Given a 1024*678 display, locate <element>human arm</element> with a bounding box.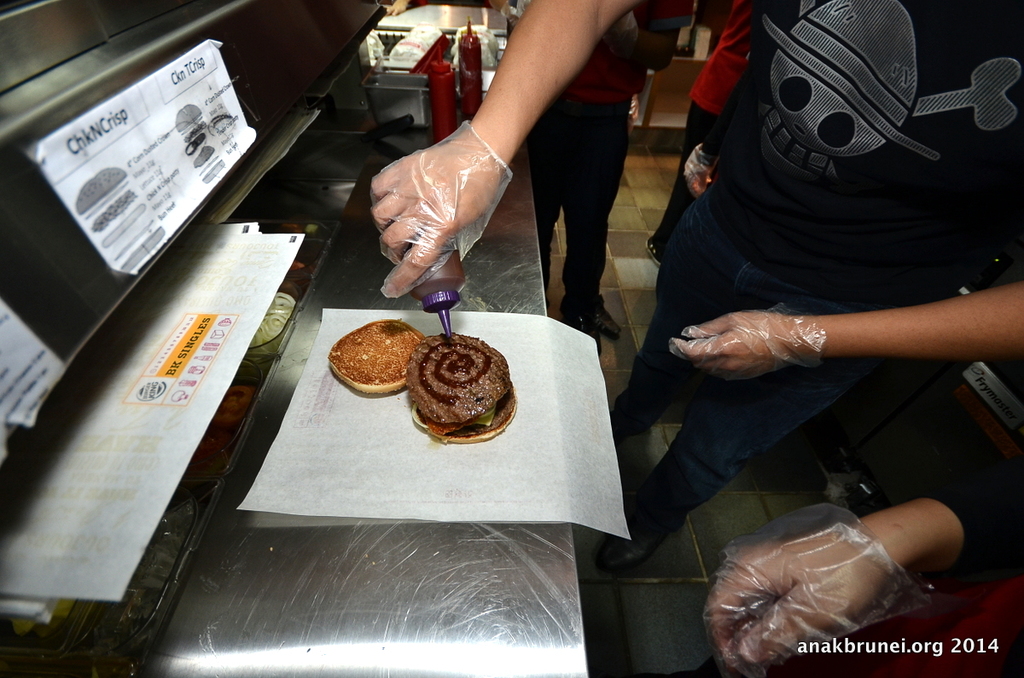
Located: <bbox>678, 0, 801, 200</bbox>.
